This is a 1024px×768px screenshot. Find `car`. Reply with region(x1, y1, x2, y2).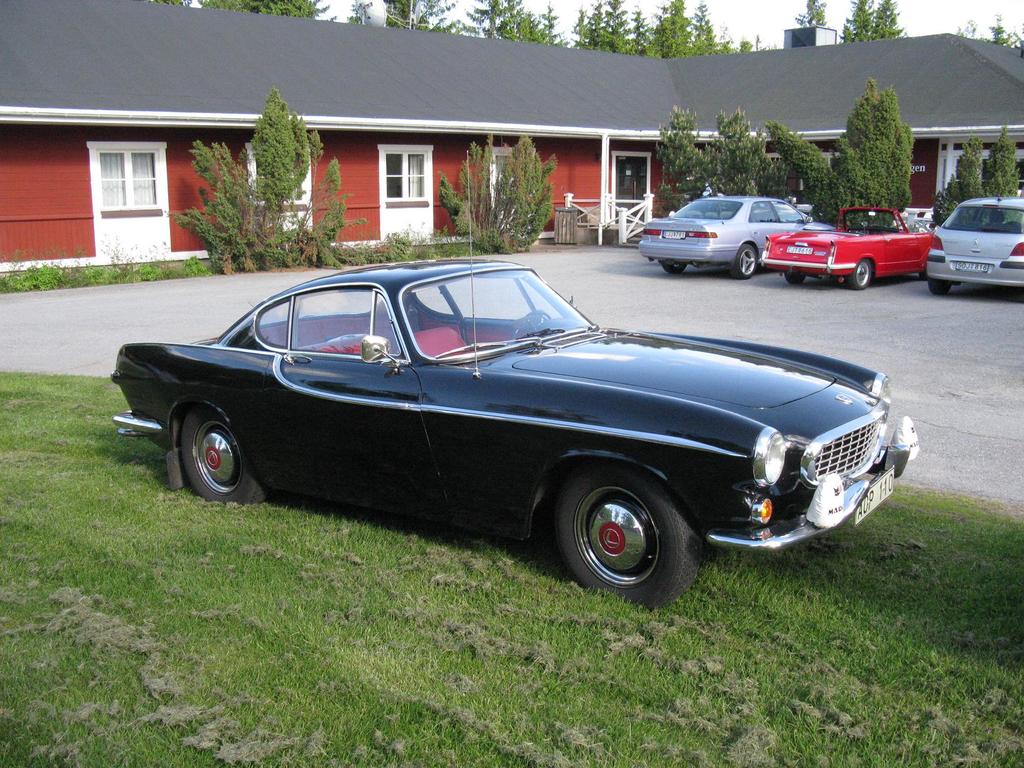
region(109, 151, 921, 611).
